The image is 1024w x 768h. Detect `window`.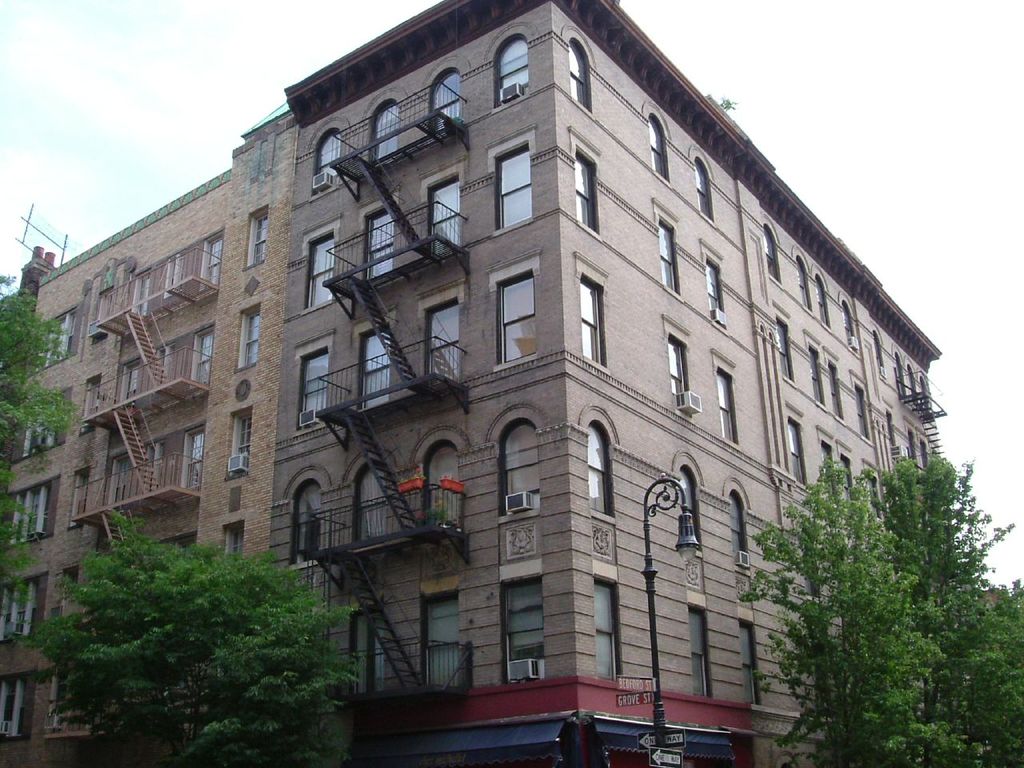
Detection: 500, 38, 532, 102.
